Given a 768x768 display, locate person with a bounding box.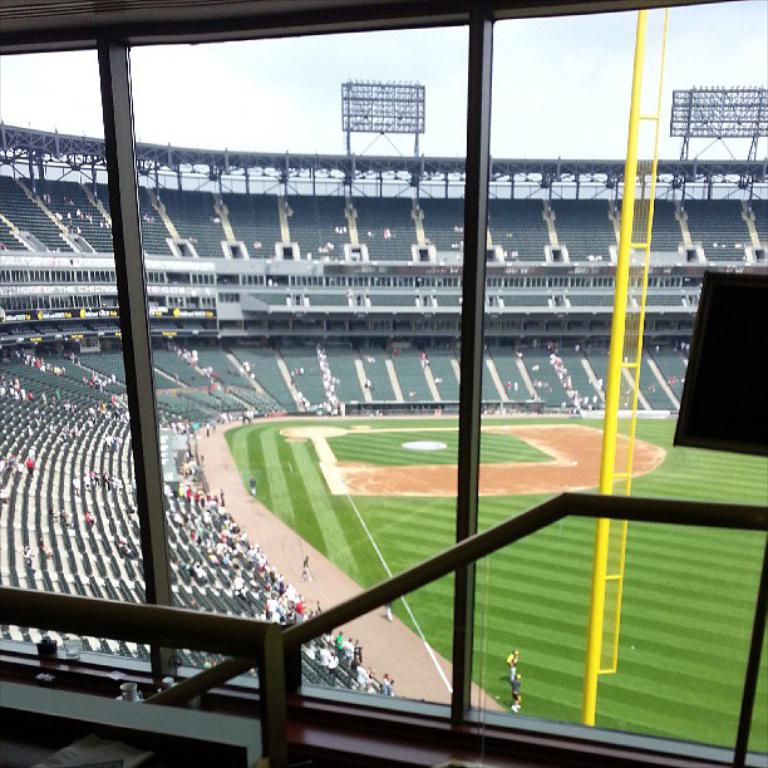
Located: crop(504, 651, 516, 673).
